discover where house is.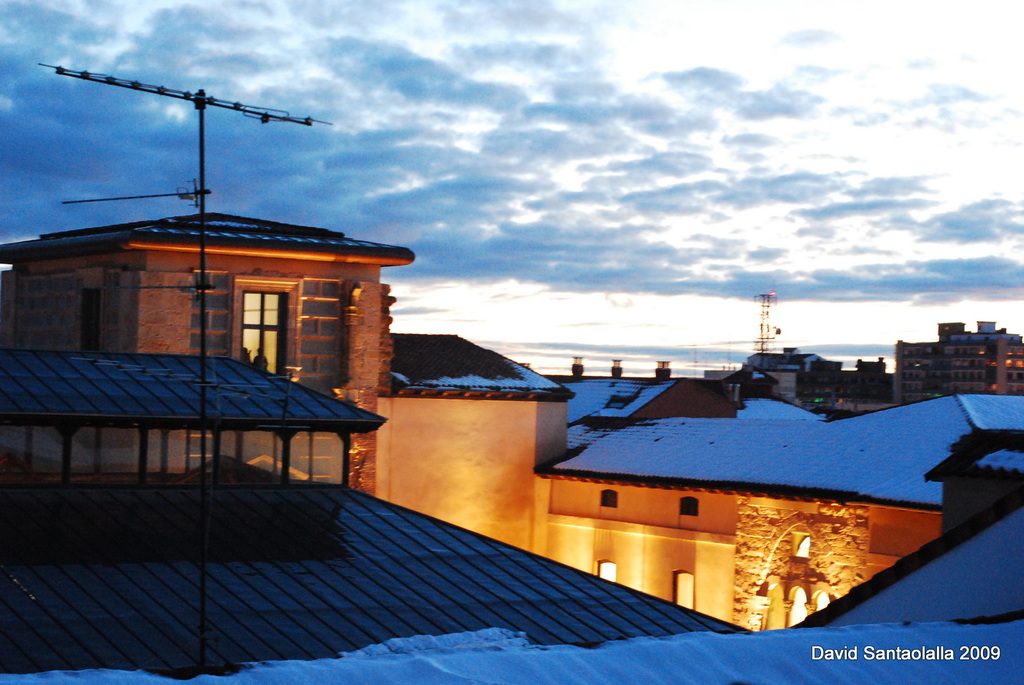
Discovered at <box>576,368,772,441</box>.
